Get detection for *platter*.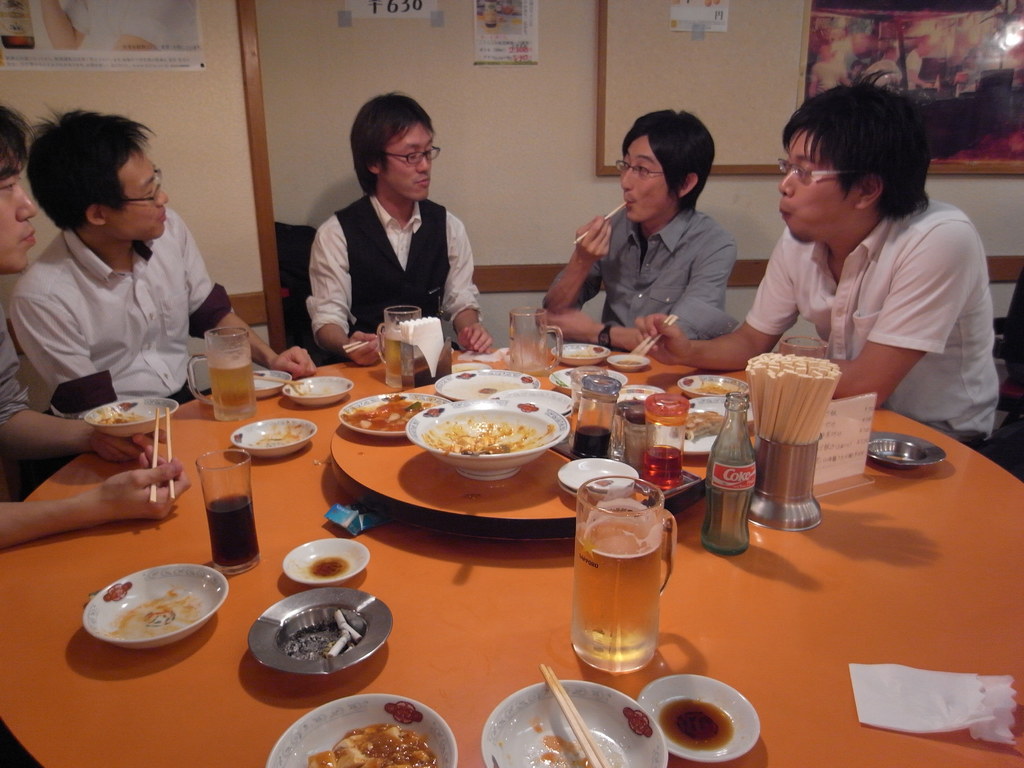
Detection: BBox(555, 344, 611, 366).
